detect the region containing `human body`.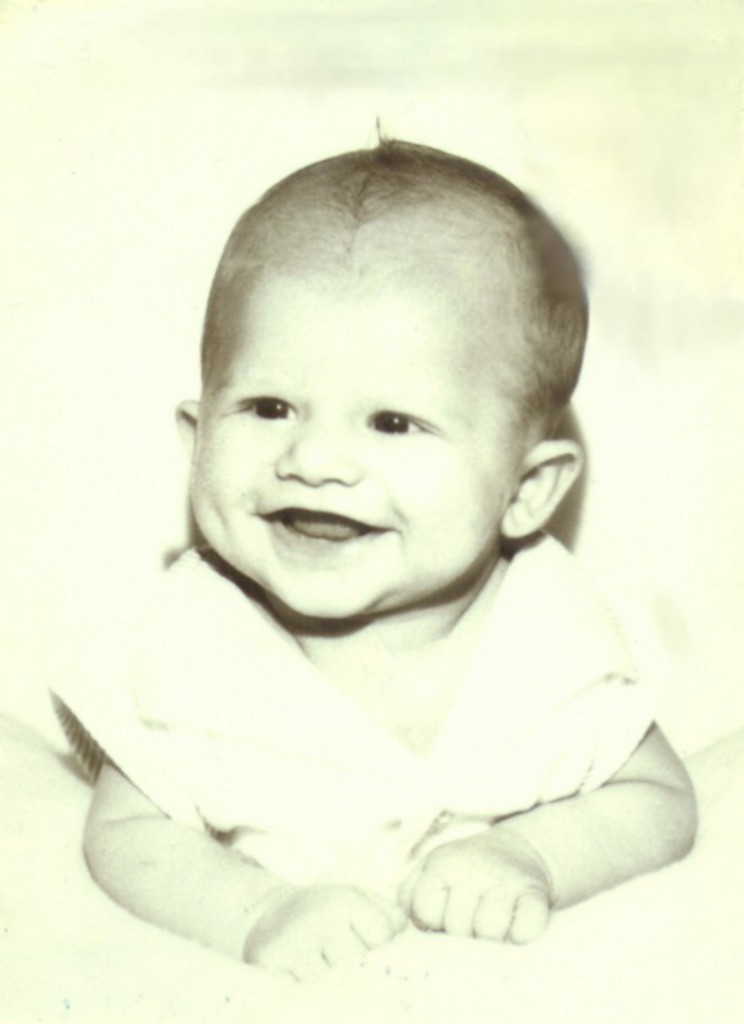
l=31, t=132, r=710, b=995.
